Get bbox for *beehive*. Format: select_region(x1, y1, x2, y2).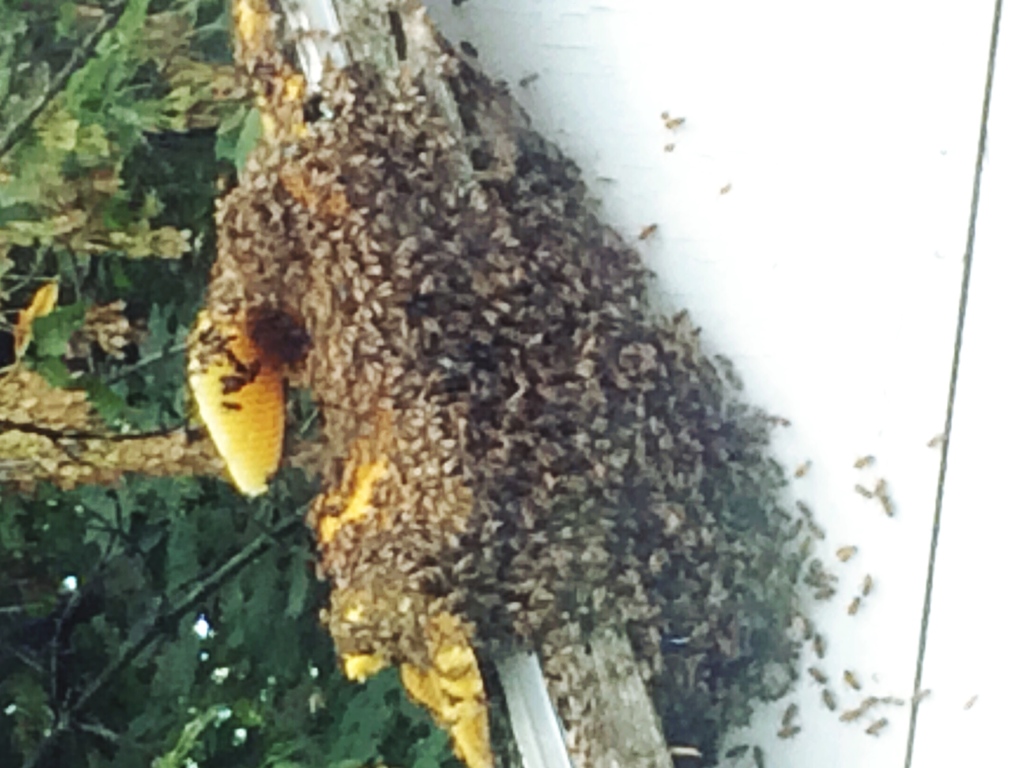
select_region(145, 0, 892, 682).
